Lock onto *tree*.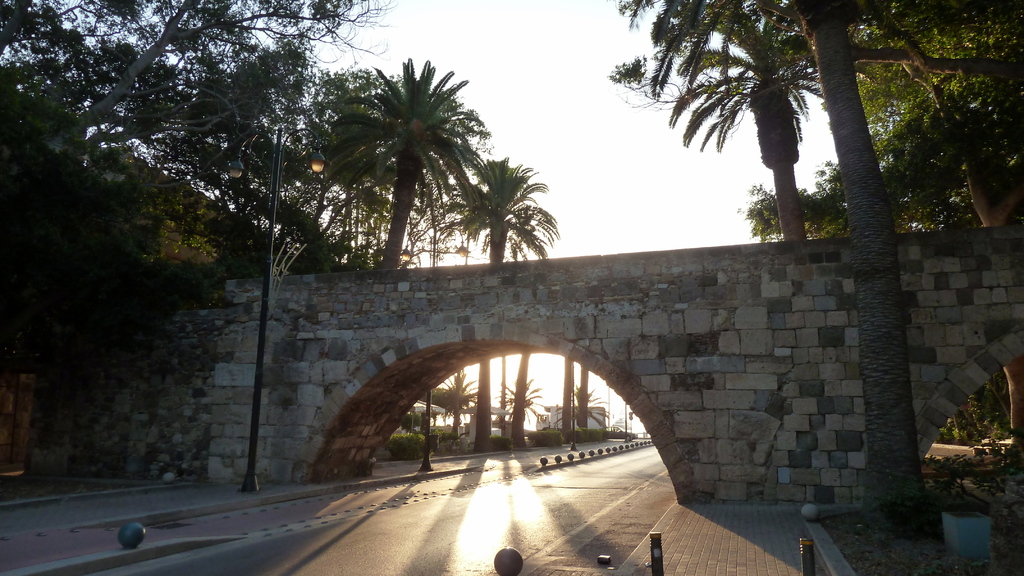
Locked: (left=435, top=365, right=477, bottom=445).
